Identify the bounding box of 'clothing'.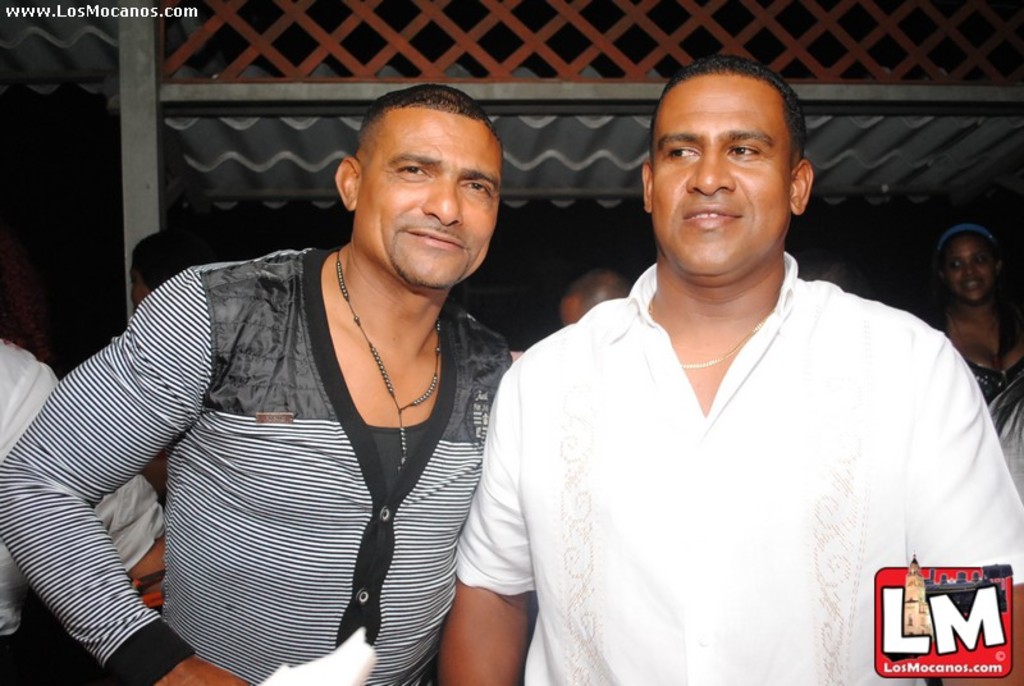
locate(0, 346, 165, 655).
